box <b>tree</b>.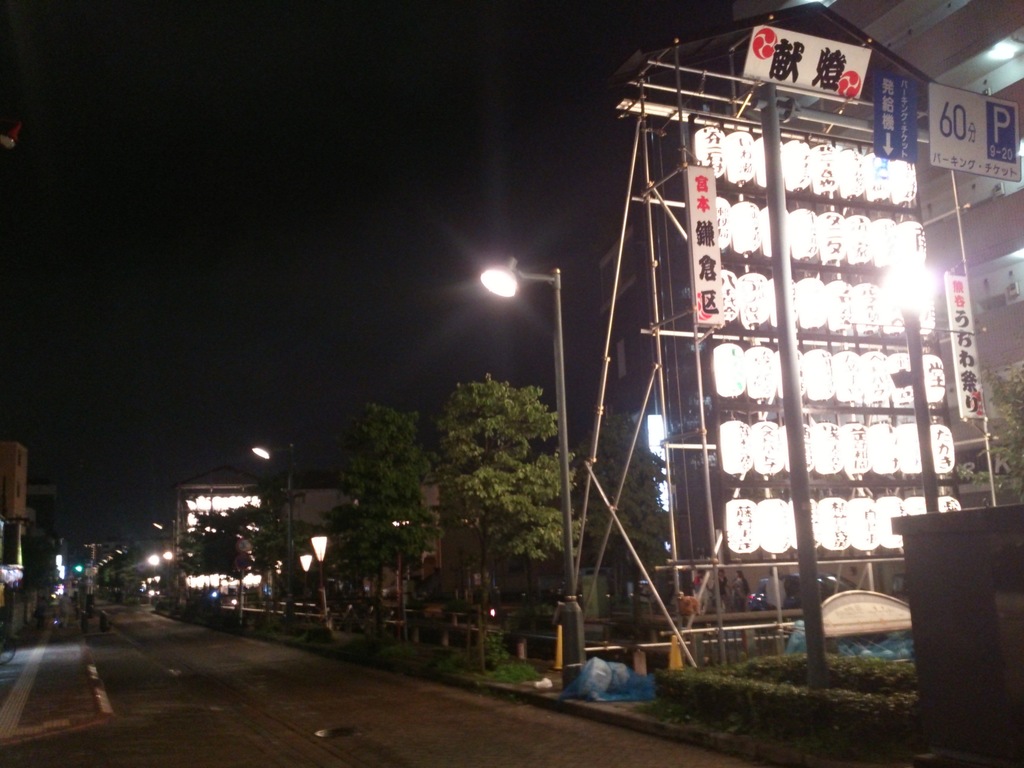
bbox(952, 360, 1019, 502).
